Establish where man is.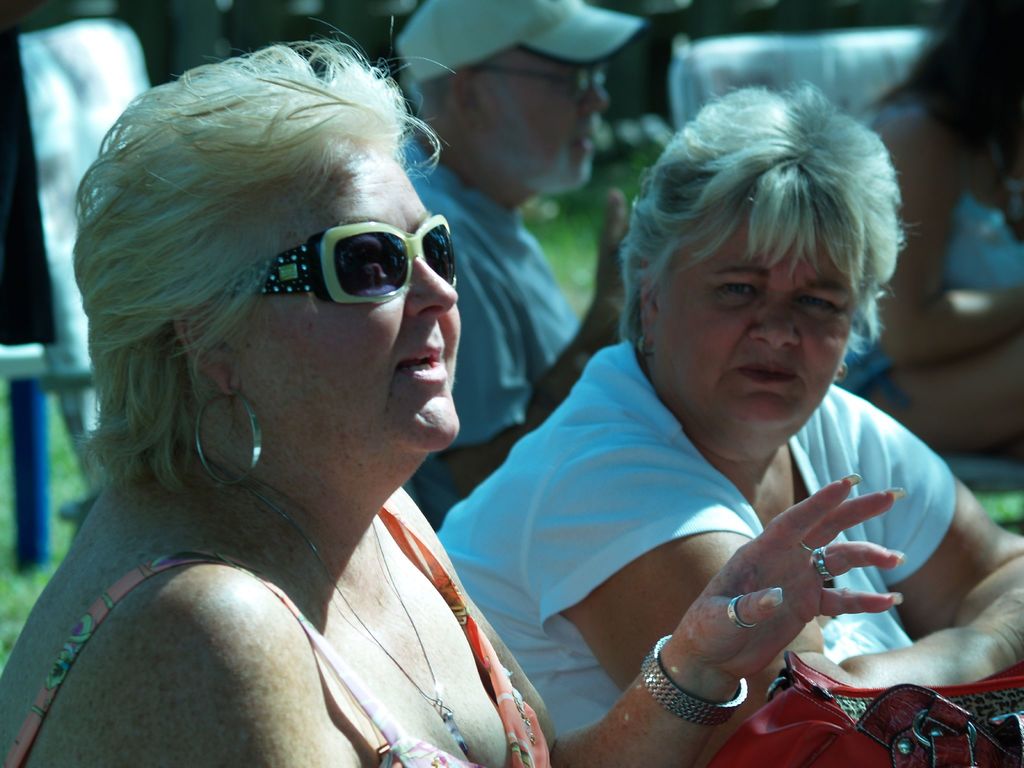
Established at select_region(378, 0, 652, 447).
